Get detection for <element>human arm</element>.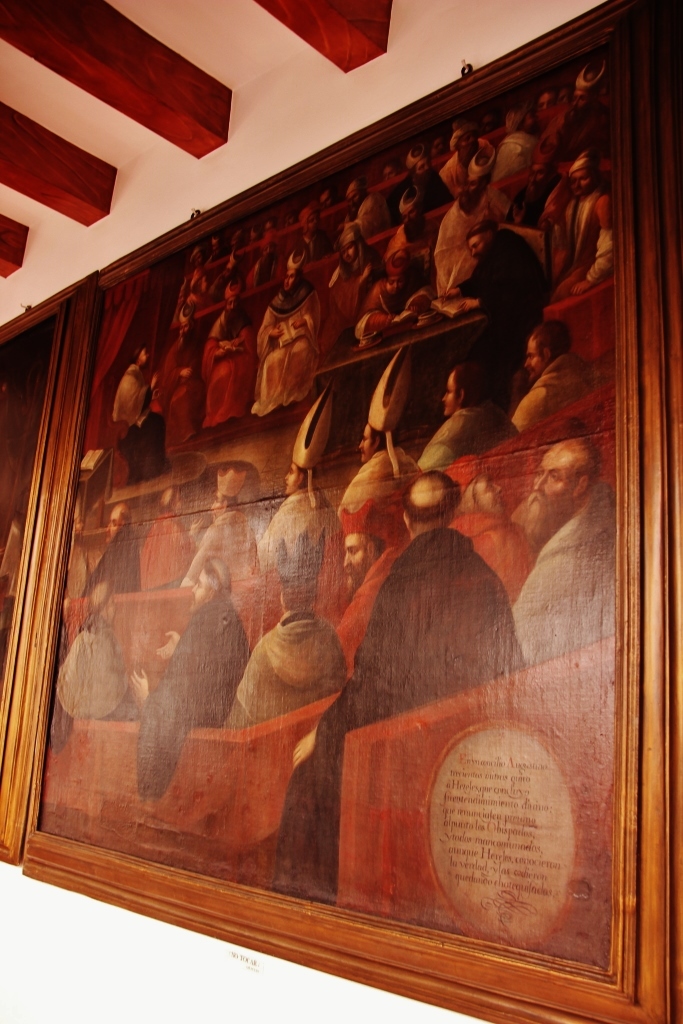
Detection: (left=373, top=251, right=382, bottom=278).
